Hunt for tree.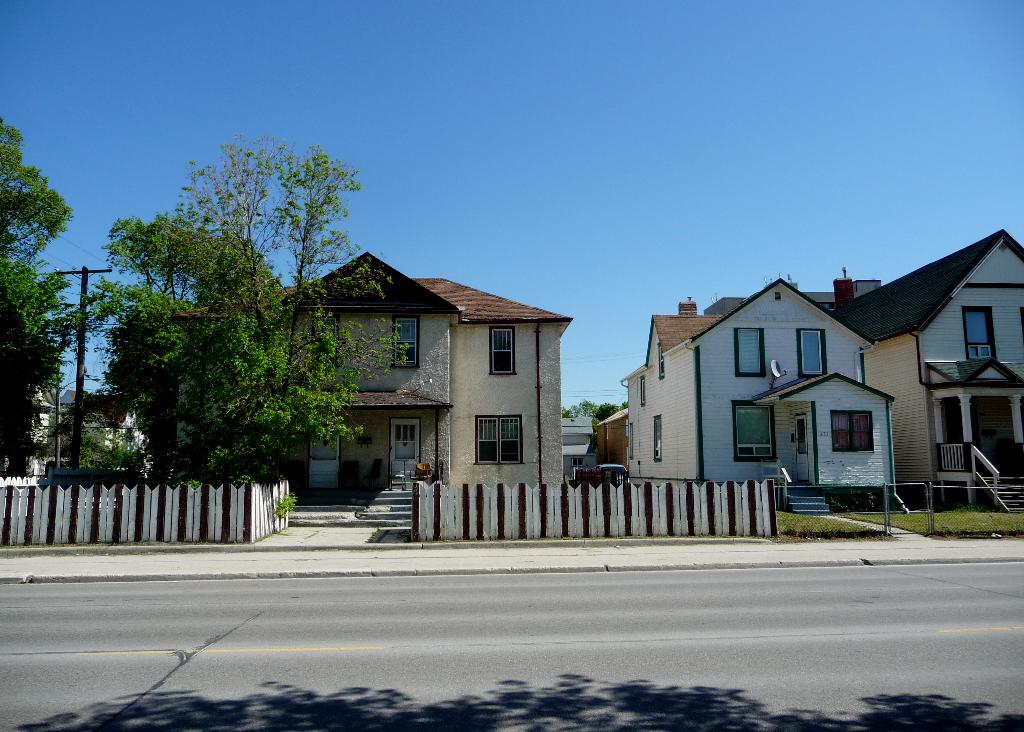
Hunted down at 111 162 307 493.
